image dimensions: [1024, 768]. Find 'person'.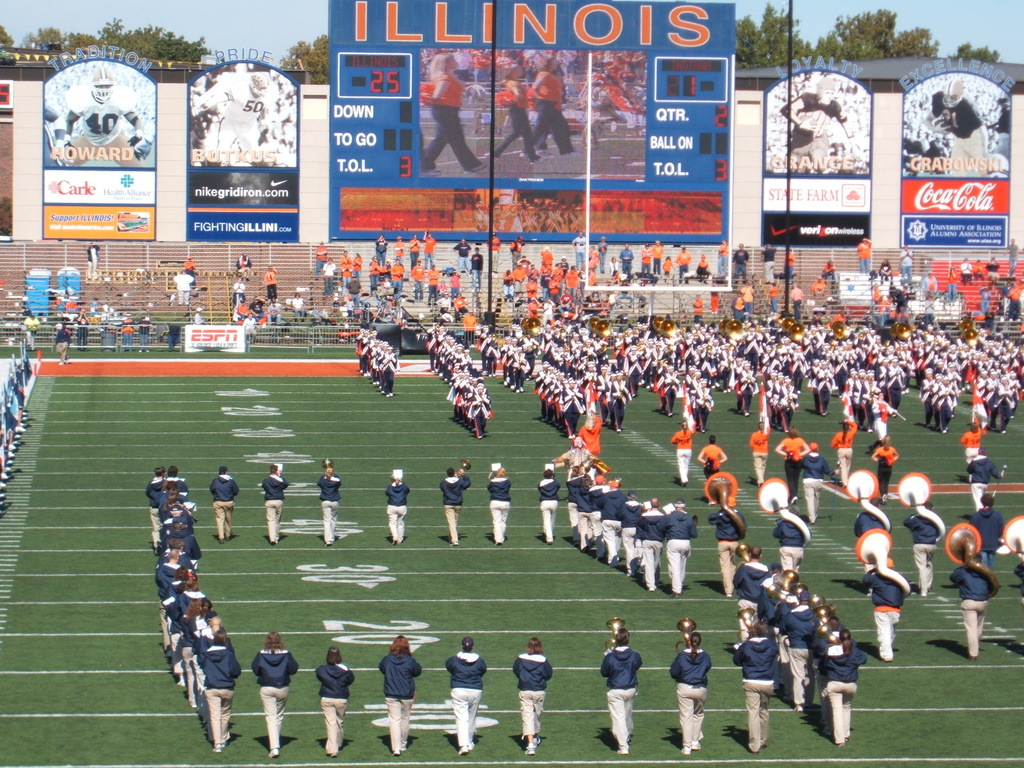
bbox(526, 53, 581, 157).
